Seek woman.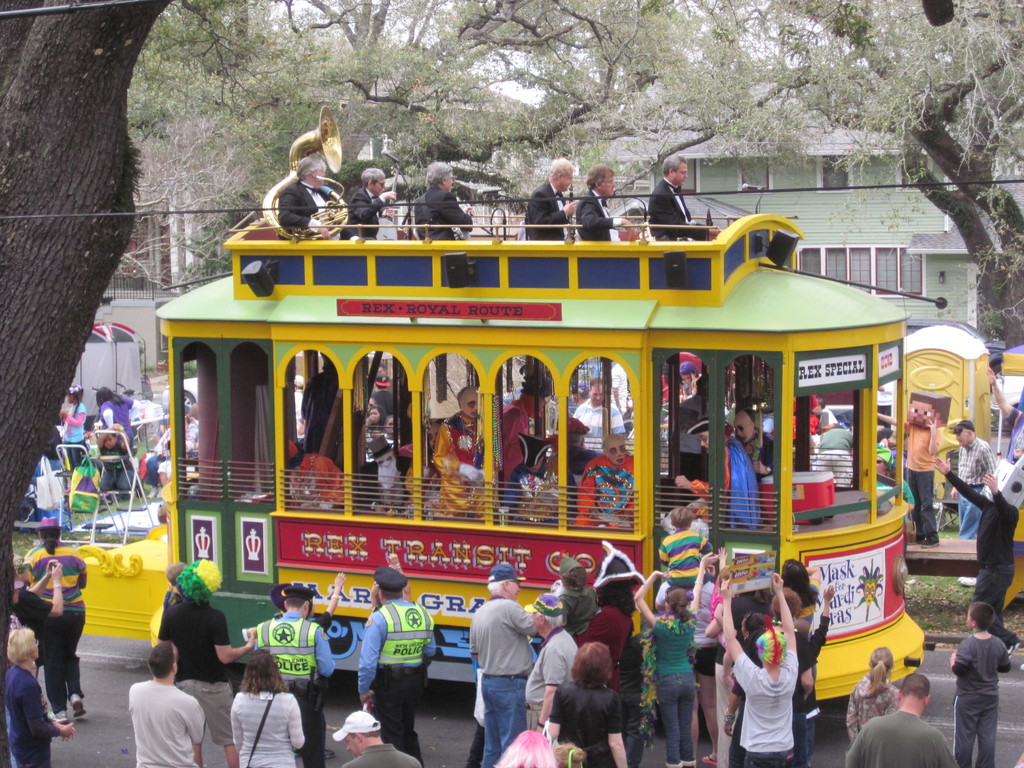
(230, 648, 307, 767).
